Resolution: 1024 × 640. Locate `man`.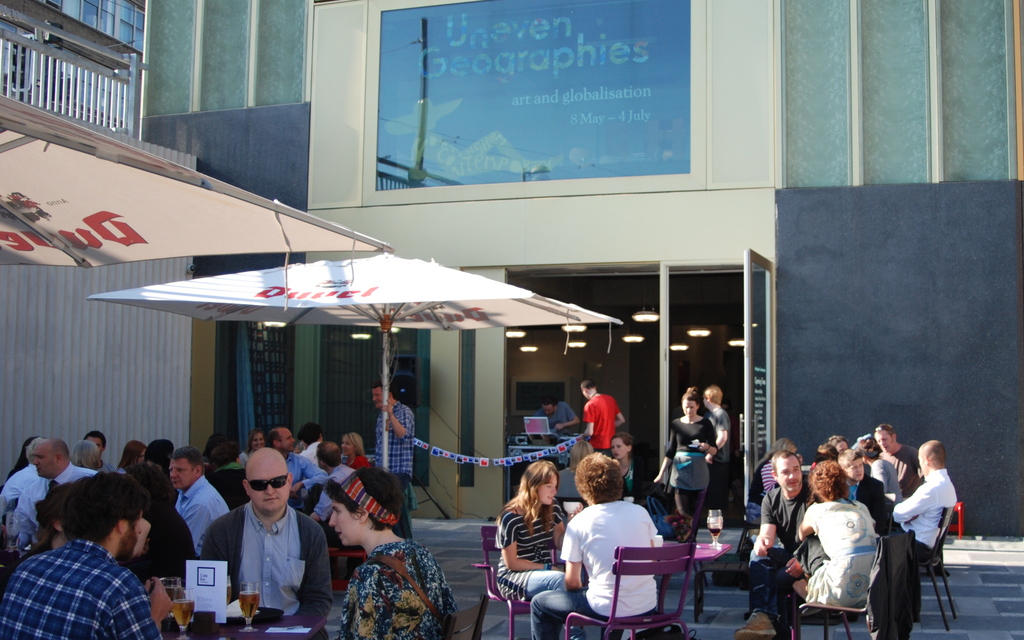
{"x1": 266, "y1": 427, "x2": 329, "y2": 513}.
